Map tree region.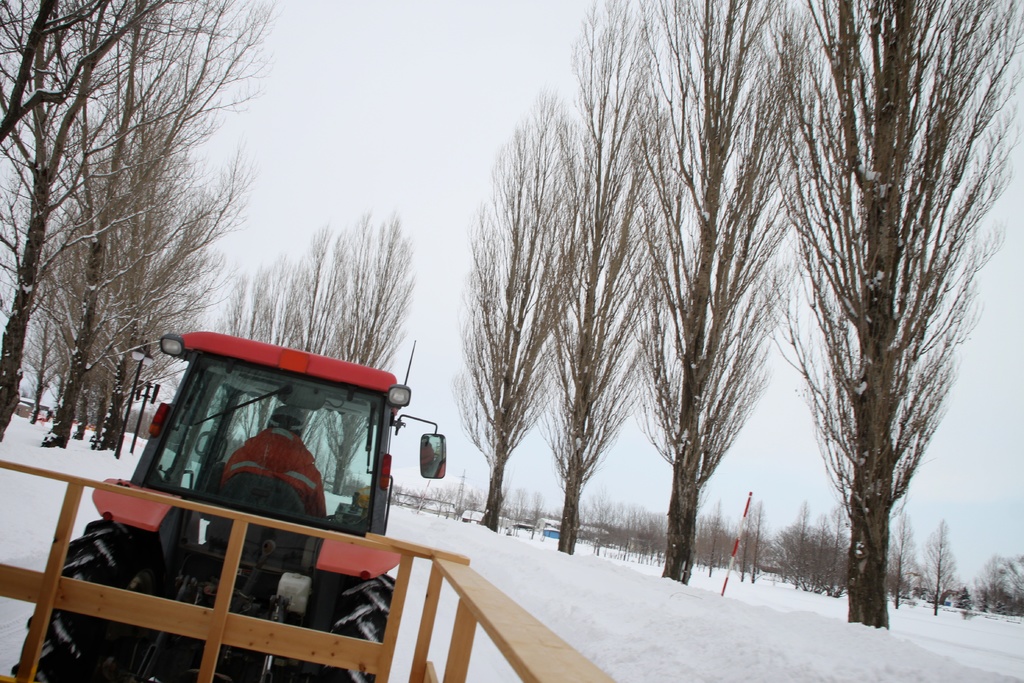
Mapped to Rect(454, 100, 591, 541).
